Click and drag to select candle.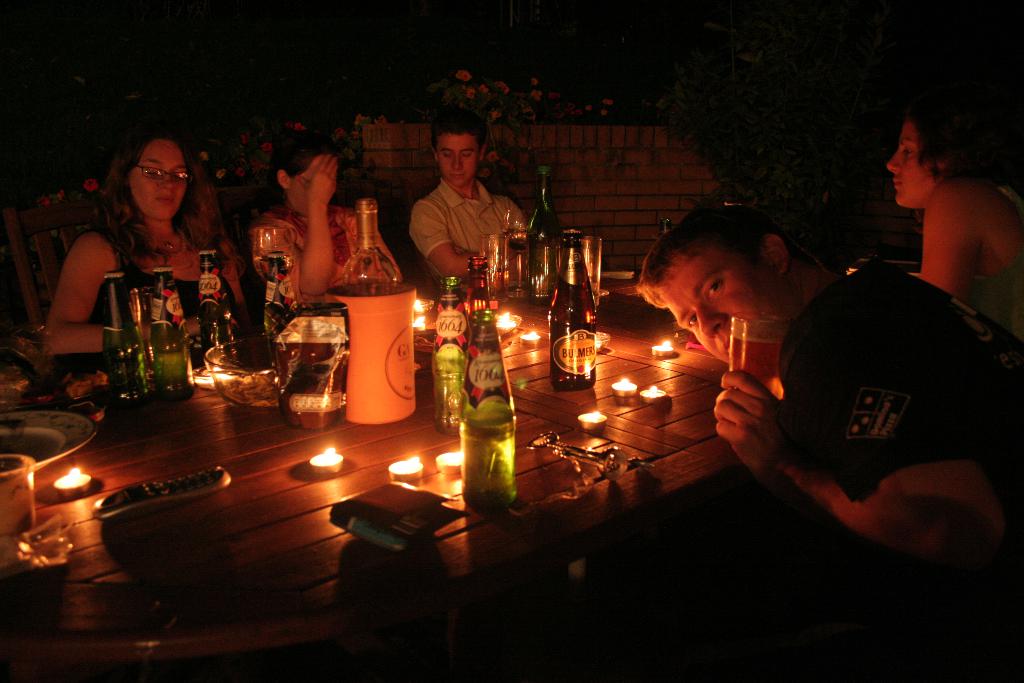
Selection: left=51, top=469, right=88, bottom=498.
